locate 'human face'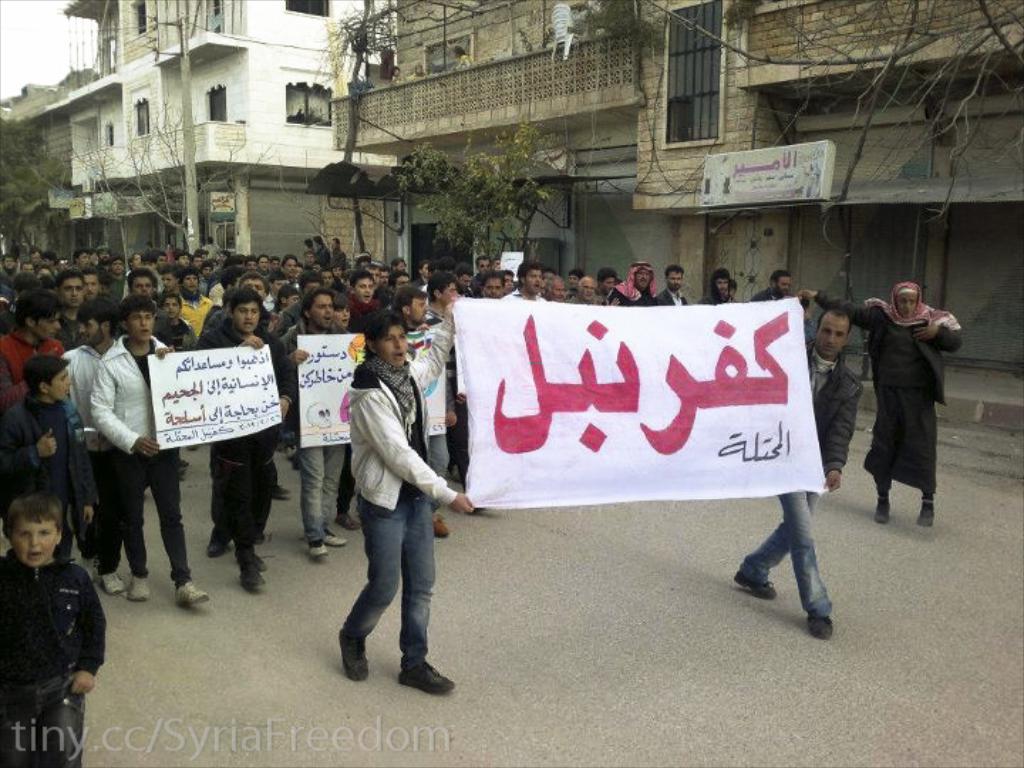
381:329:408:373
